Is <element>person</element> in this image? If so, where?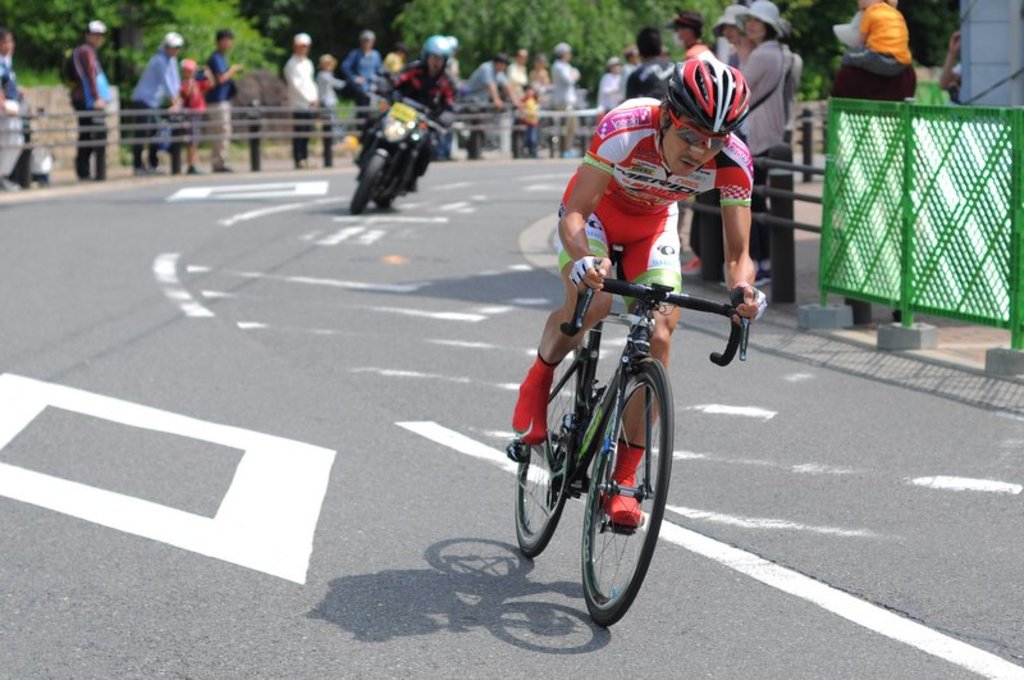
Yes, at pyautogui.locateOnScreen(511, 53, 772, 533).
